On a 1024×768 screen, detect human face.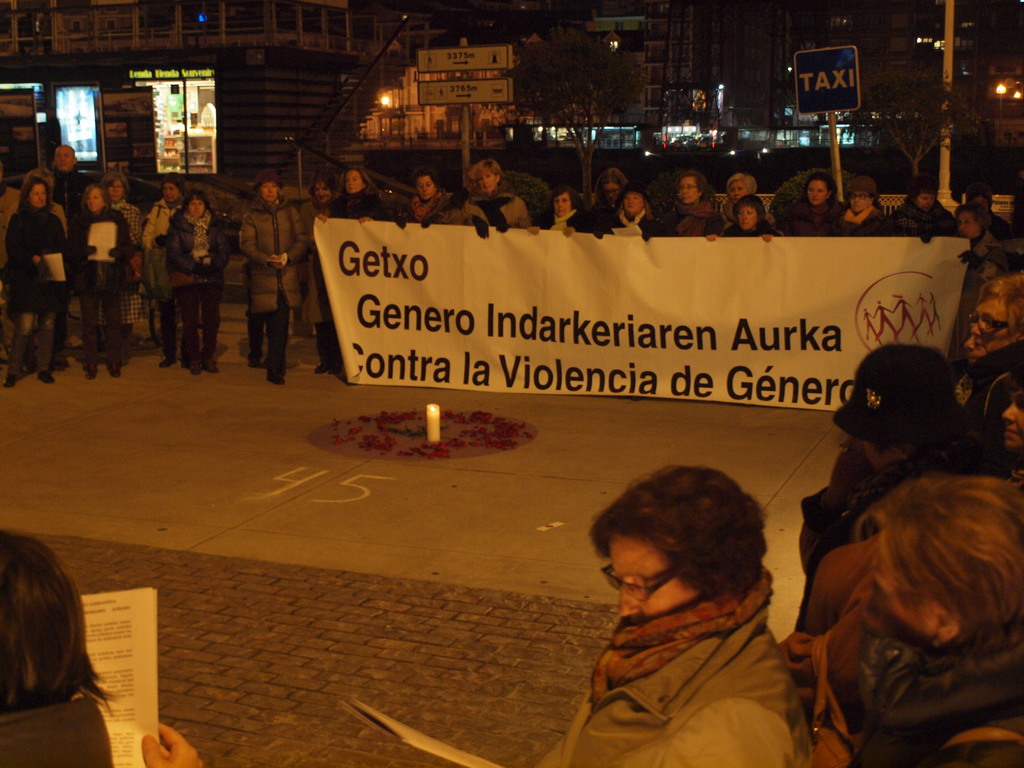
[x1=315, y1=185, x2=331, y2=202].
